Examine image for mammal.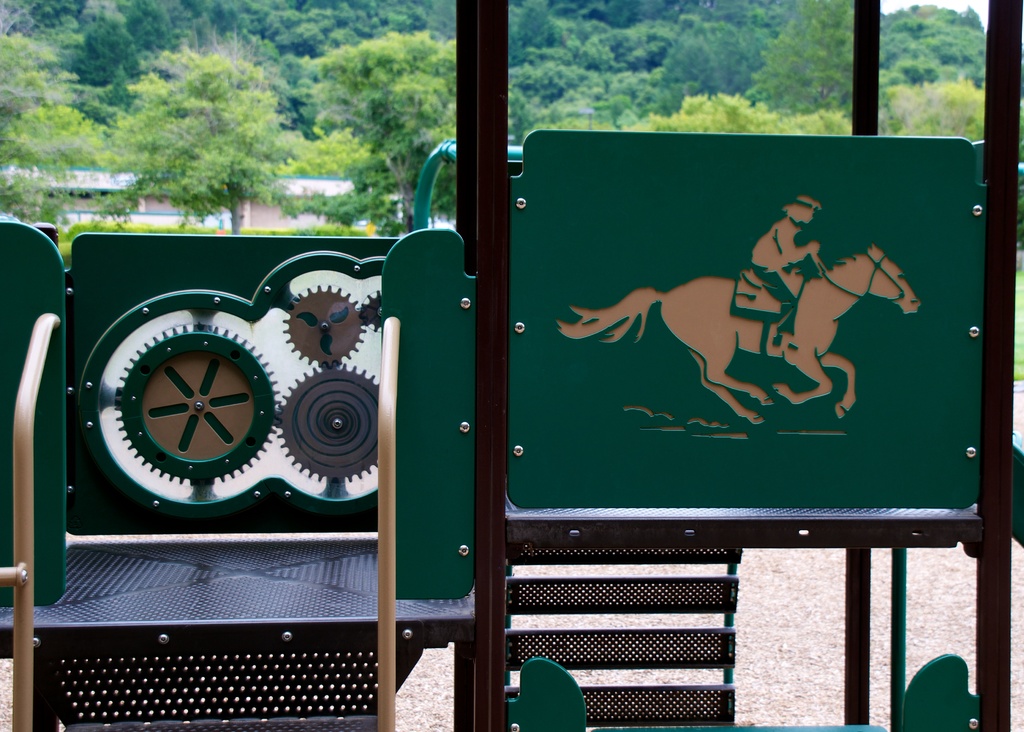
Examination result: BBox(753, 193, 822, 348).
